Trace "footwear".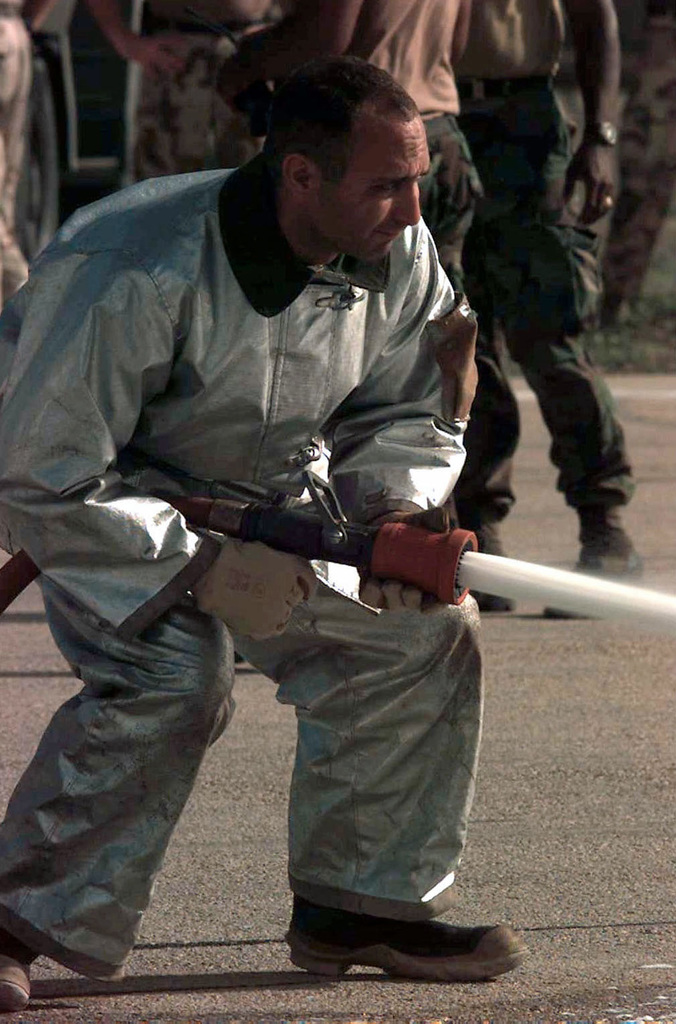
Traced to crop(543, 511, 649, 620).
